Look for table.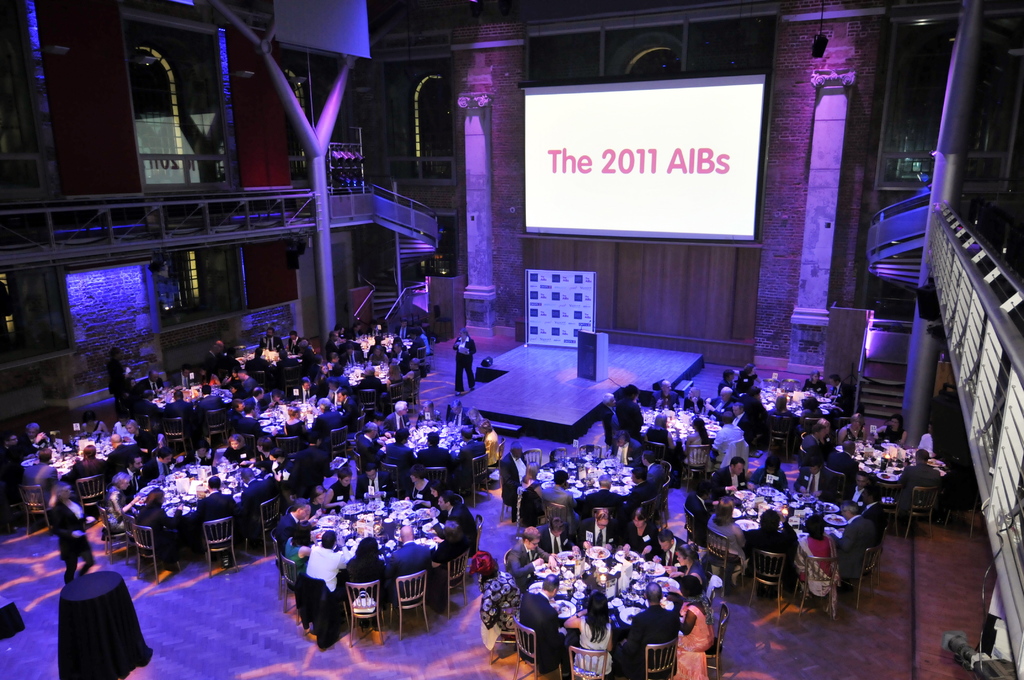
Found: Rect(500, 536, 698, 679).
